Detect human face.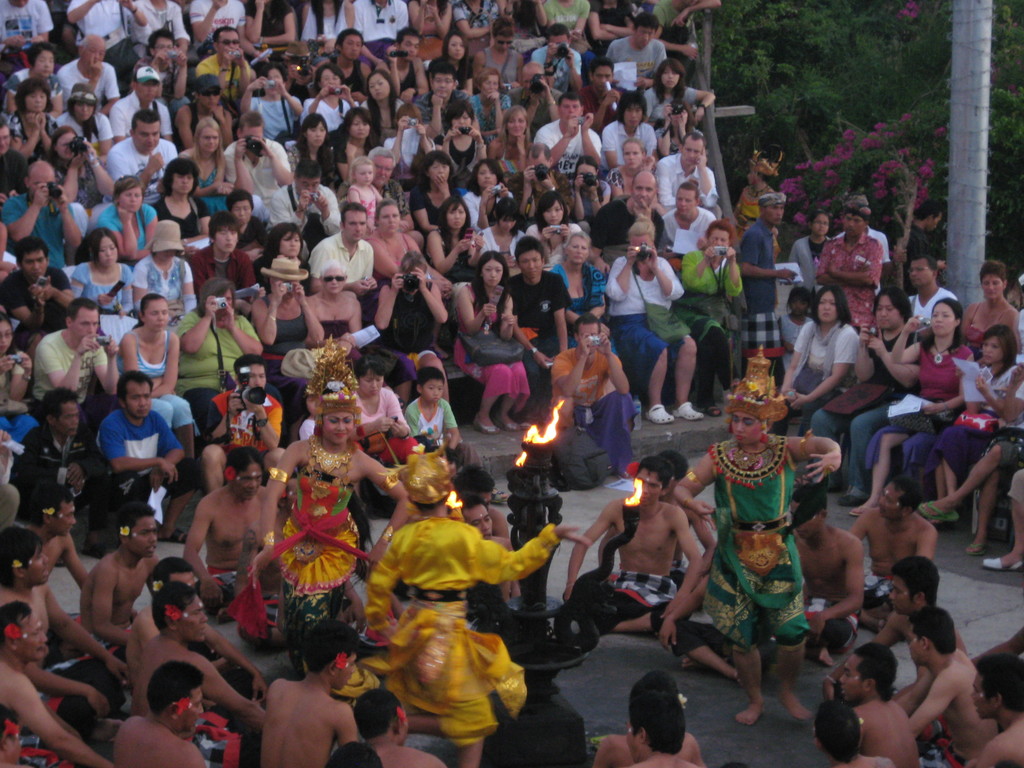
Detected at {"left": 202, "top": 127, "right": 220, "bottom": 148}.
